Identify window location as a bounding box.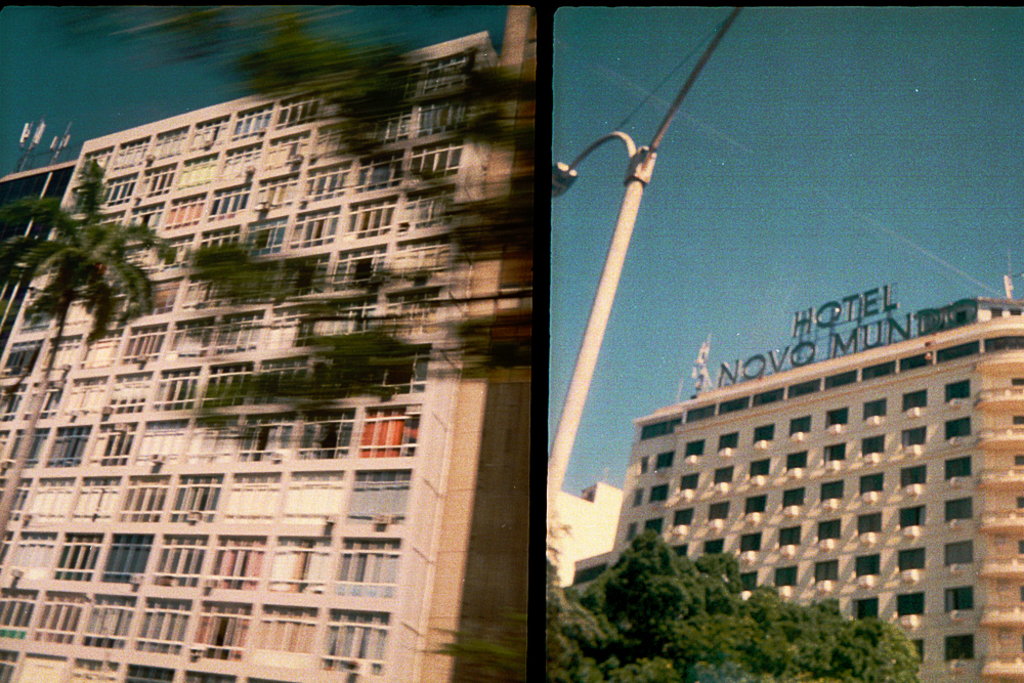
899:391:931:411.
